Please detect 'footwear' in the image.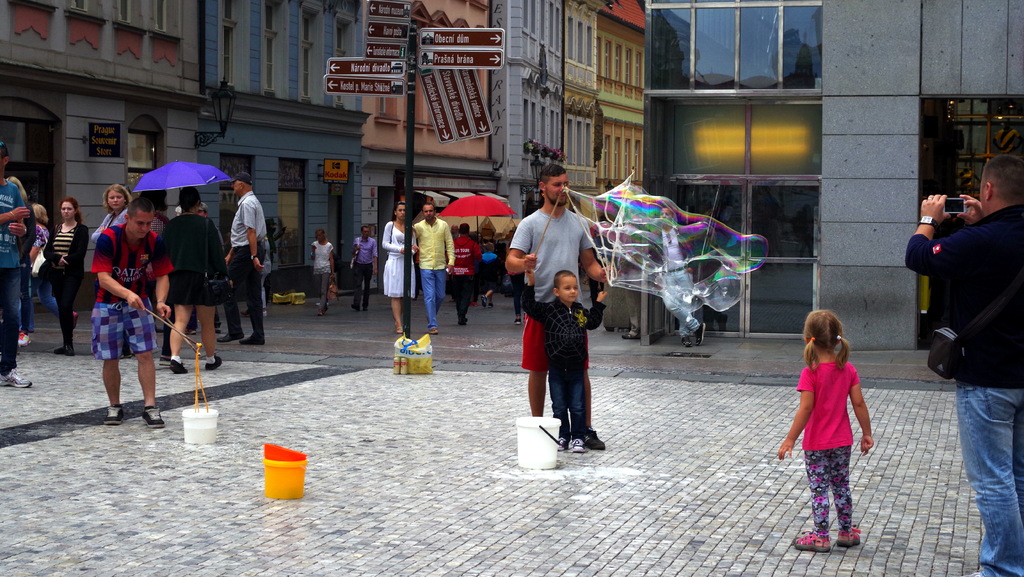
[x1=557, y1=437, x2=570, y2=450].
